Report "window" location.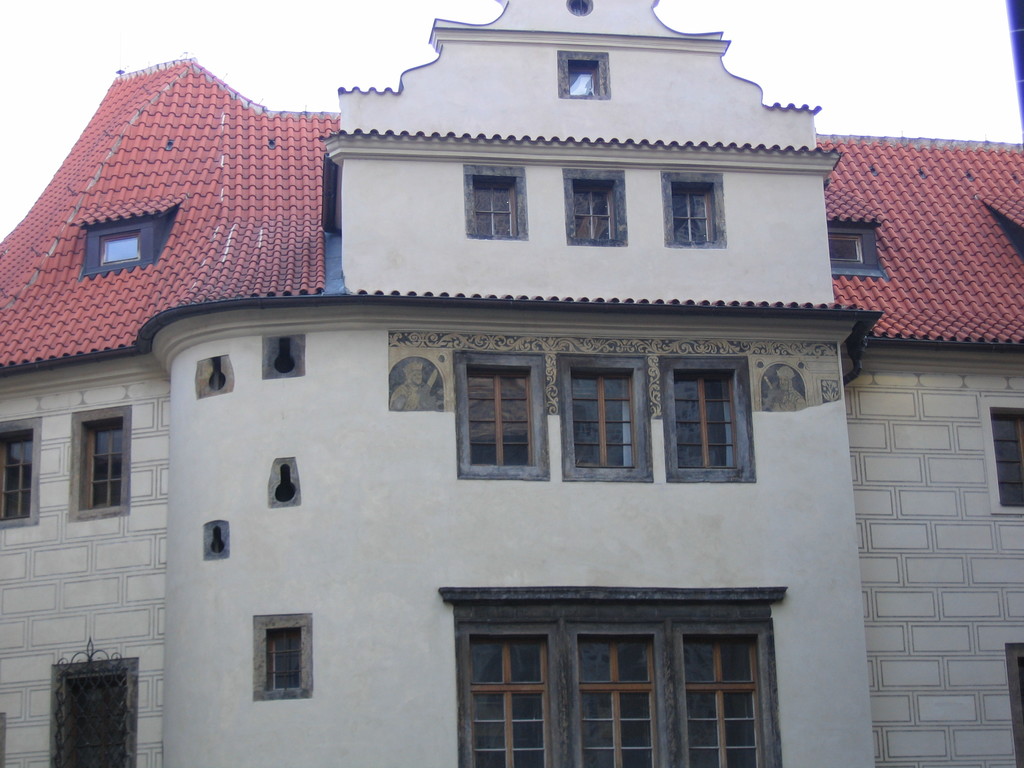
Report: (left=1, top=430, right=30, bottom=522).
